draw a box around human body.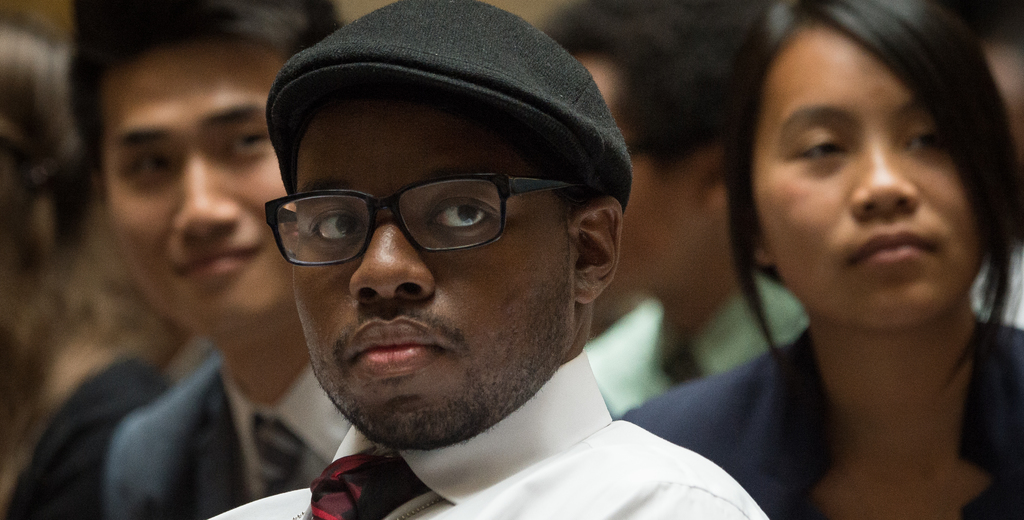
left=584, top=272, right=819, bottom=422.
